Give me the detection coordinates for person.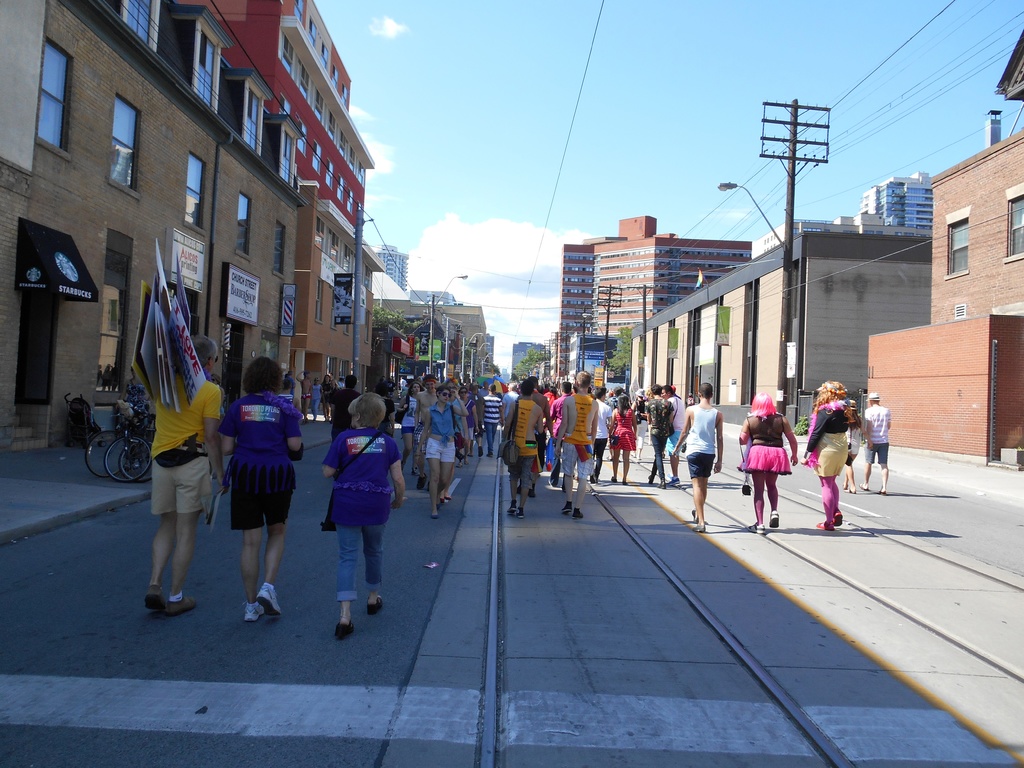
215, 355, 309, 626.
